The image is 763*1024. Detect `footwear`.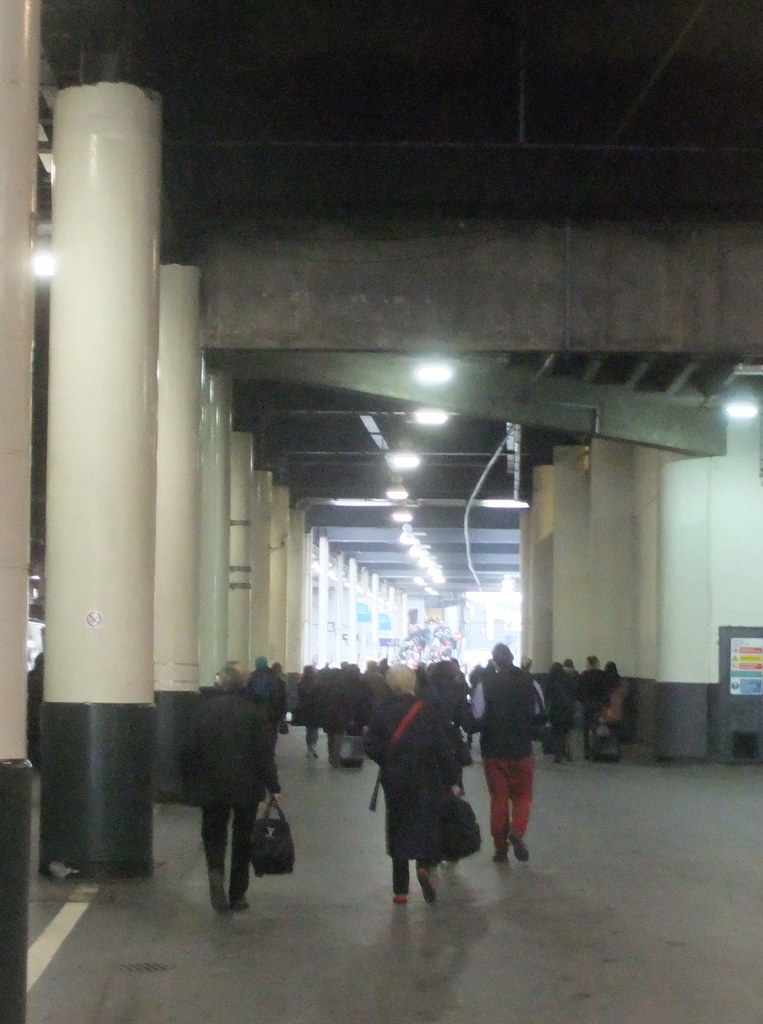
Detection: locate(511, 831, 523, 861).
